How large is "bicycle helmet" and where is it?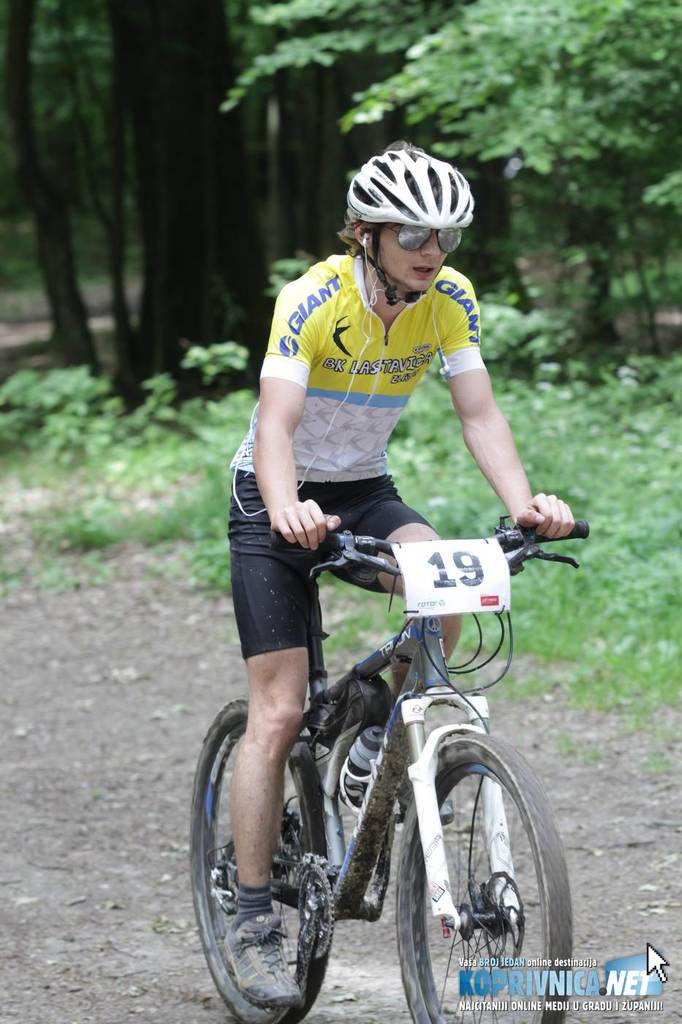
Bounding box: (340,138,474,314).
